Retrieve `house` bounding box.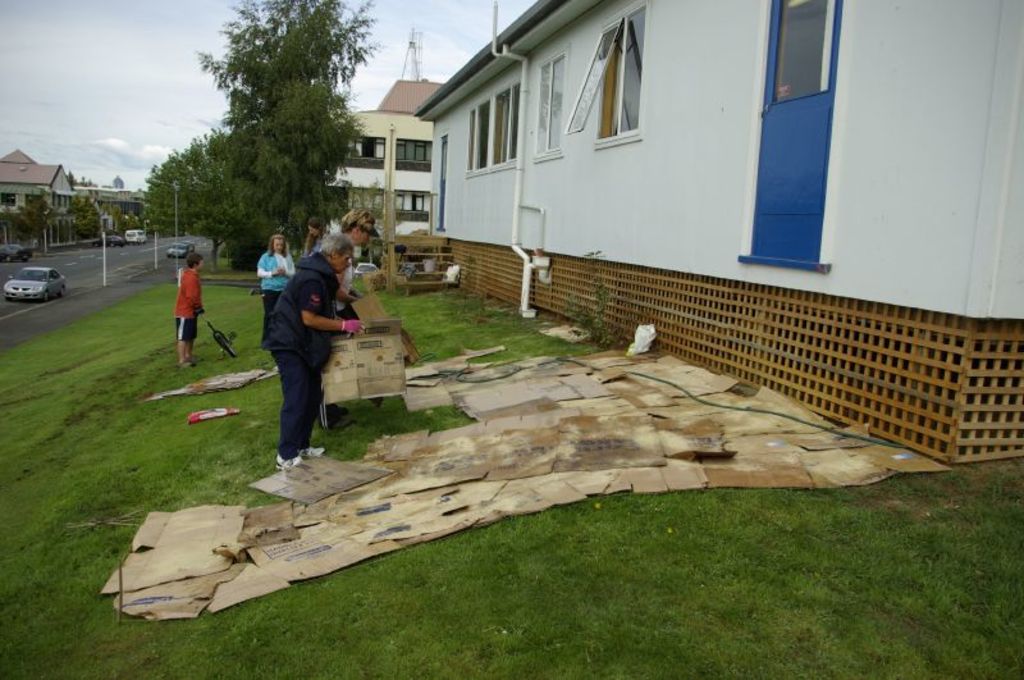
Bounding box: [78,186,138,229].
